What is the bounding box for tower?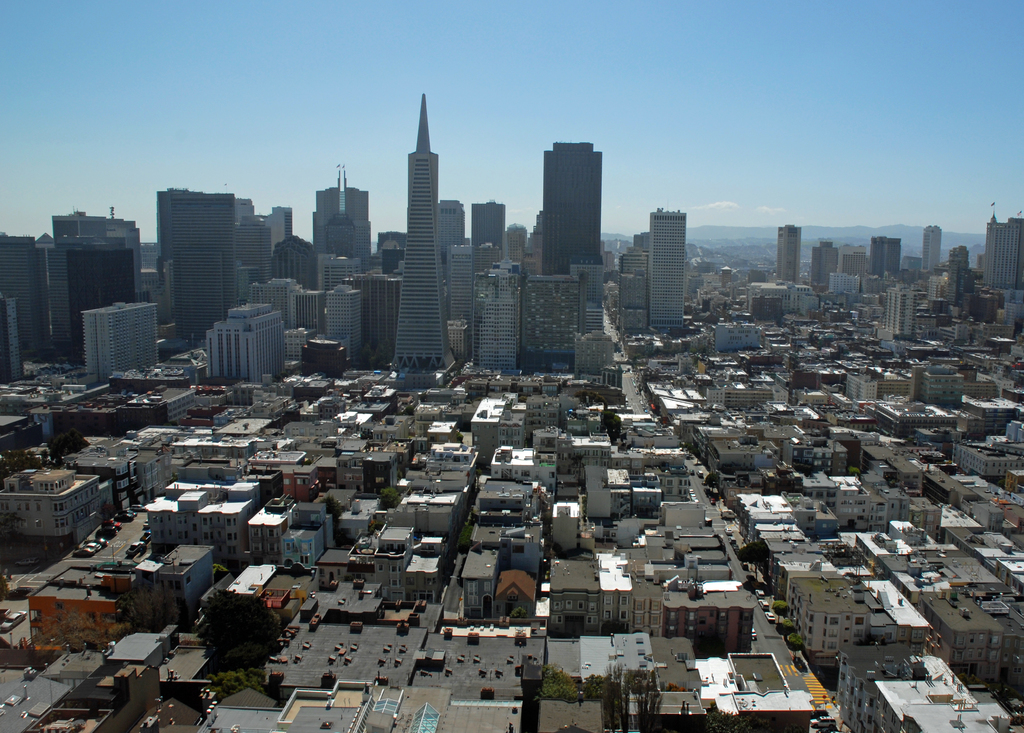
region(655, 208, 684, 329).
